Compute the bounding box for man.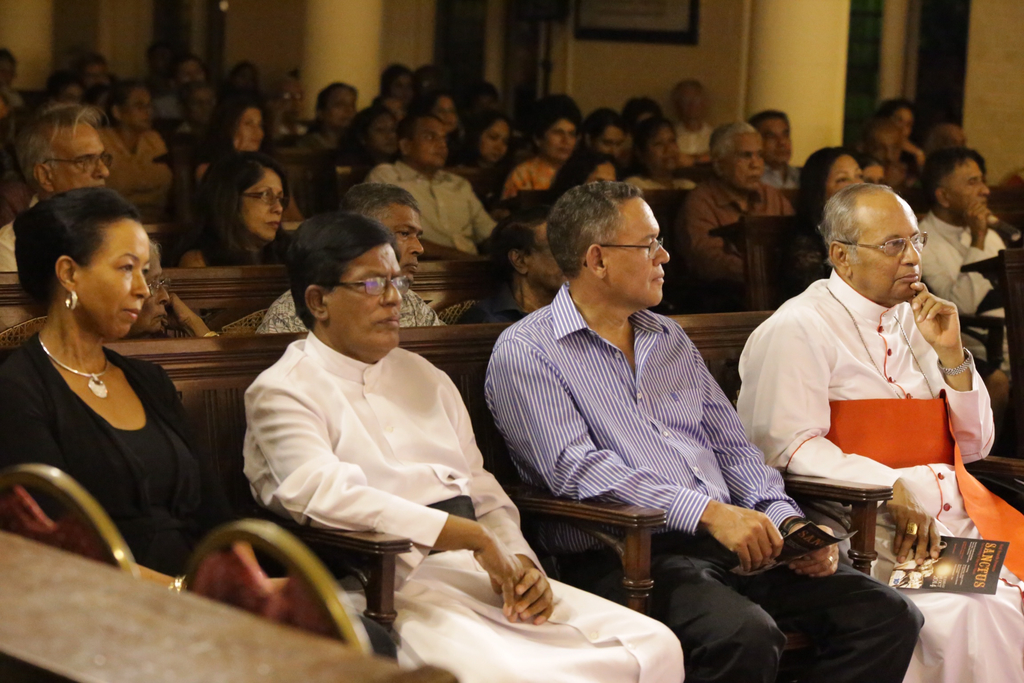
[482,177,931,682].
